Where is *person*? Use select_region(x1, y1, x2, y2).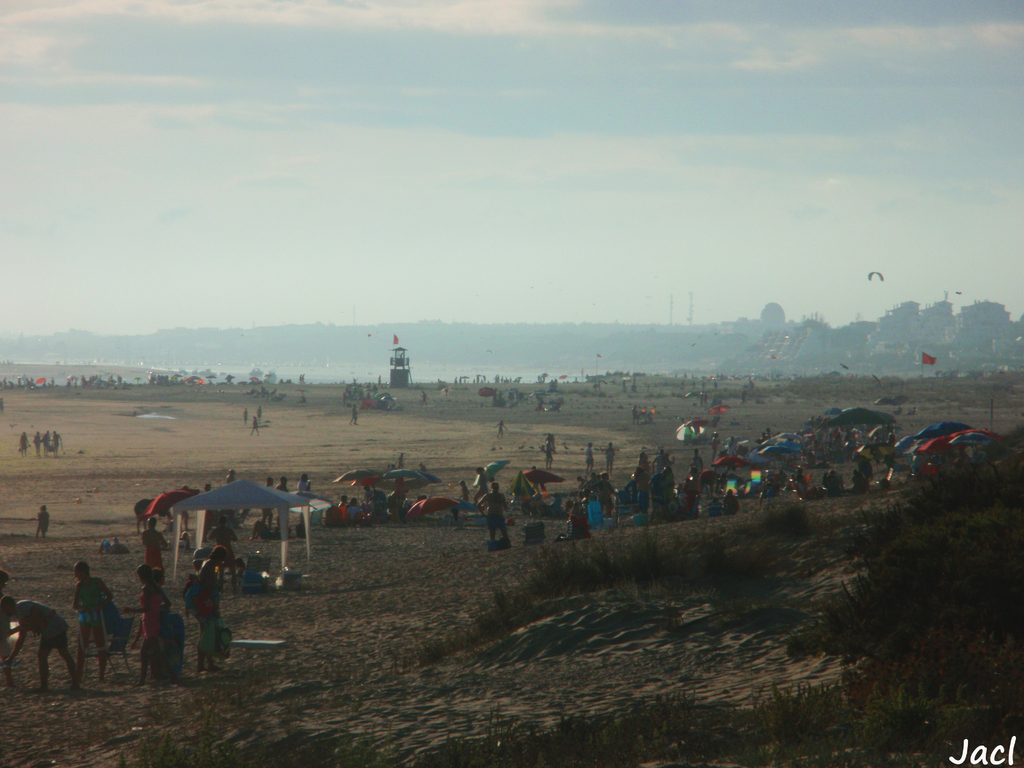
select_region(129, 557, 173, 683).
